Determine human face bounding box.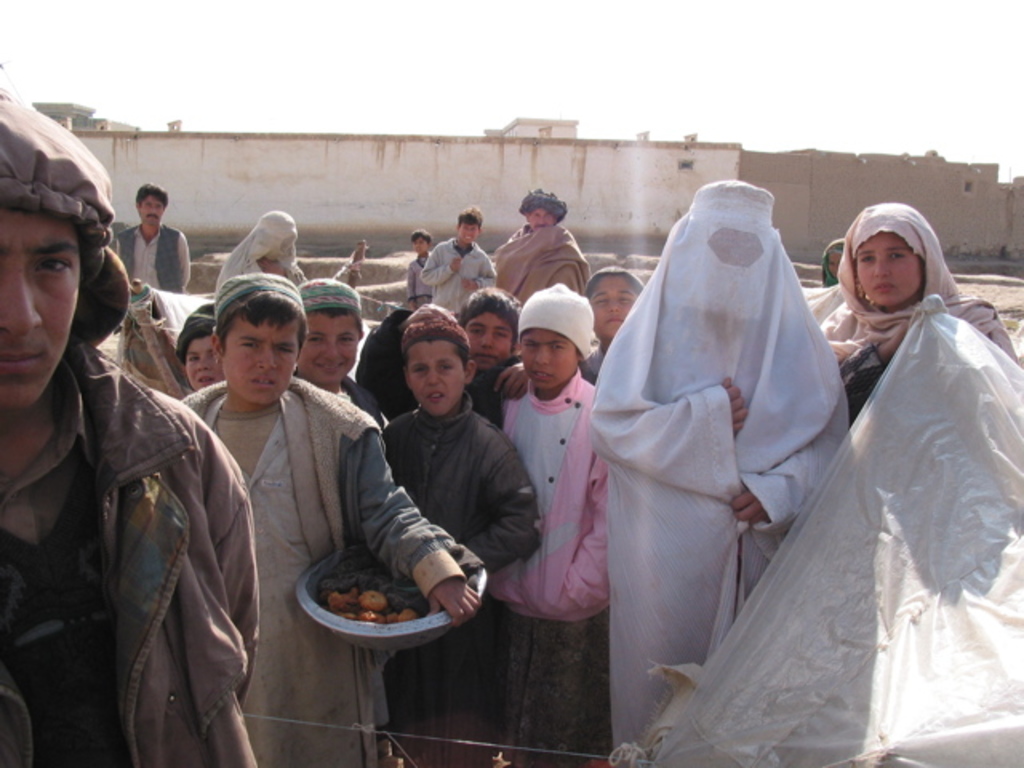
Determined: locate(0, 211, 82, 405).
